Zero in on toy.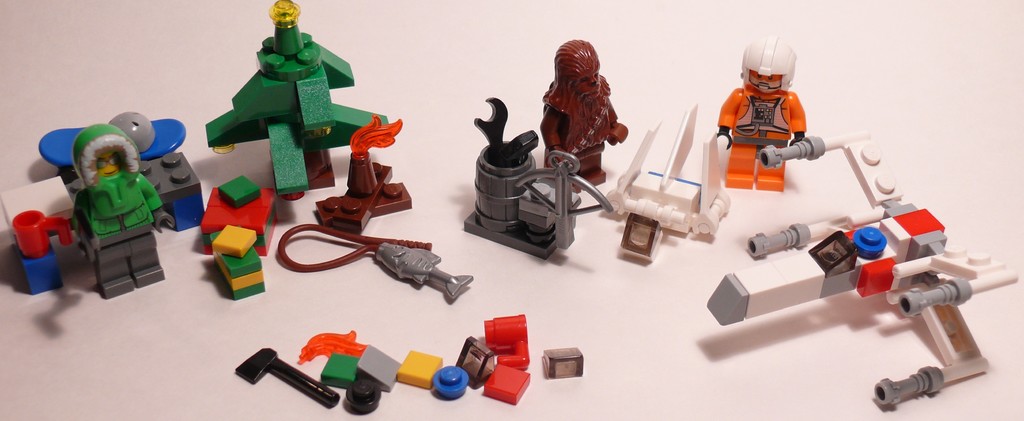
Zeroed in: 476/309/527/368.
